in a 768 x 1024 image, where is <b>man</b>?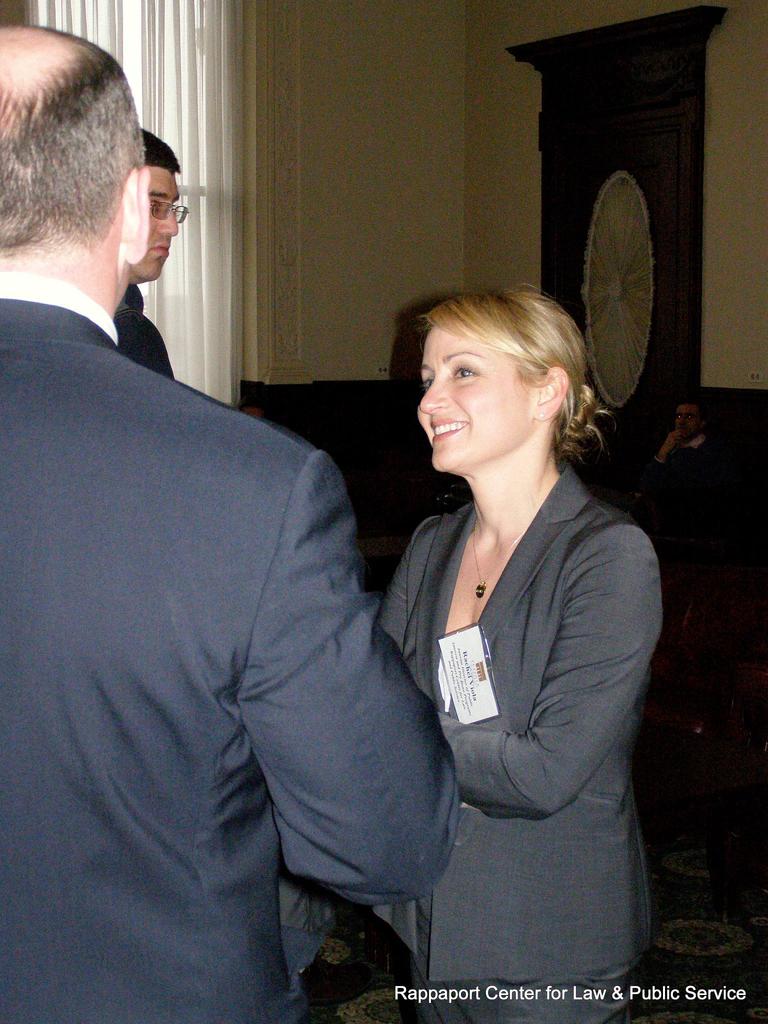
region(0, 24, 460, 1023).
